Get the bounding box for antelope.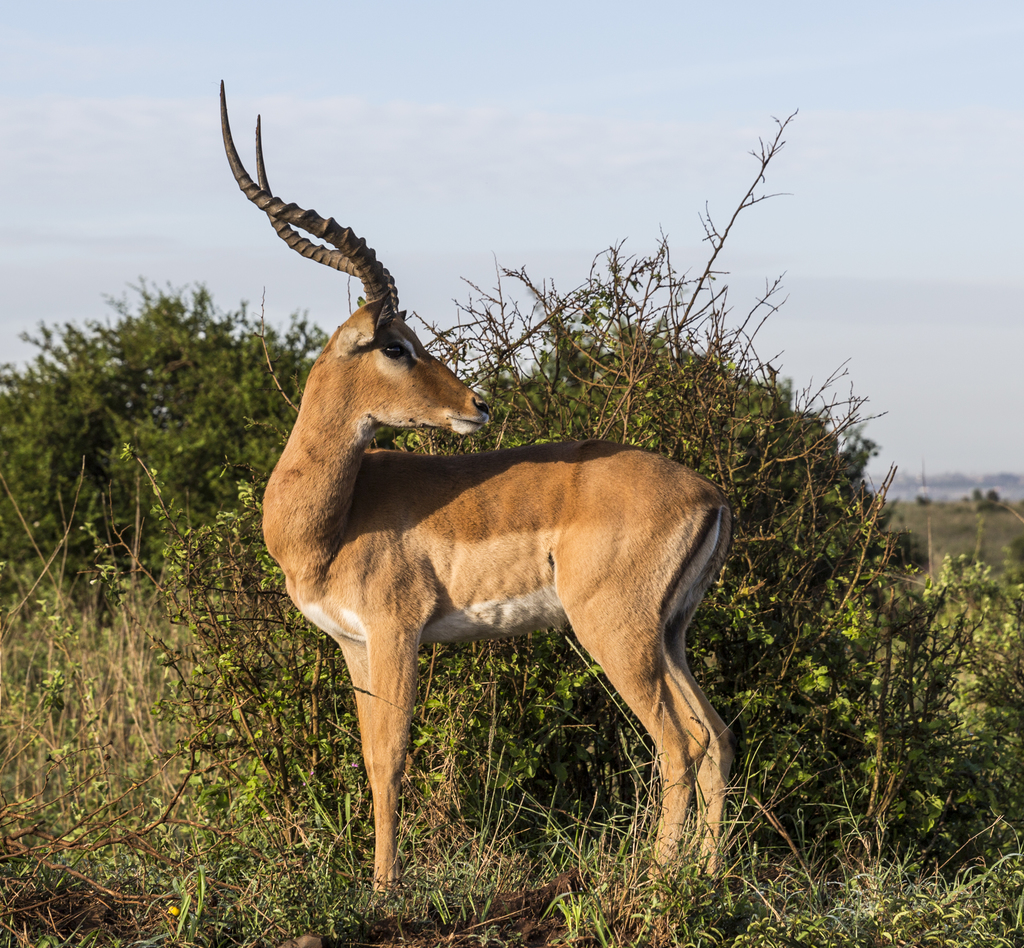
box=[223, 73, 730, 947].
